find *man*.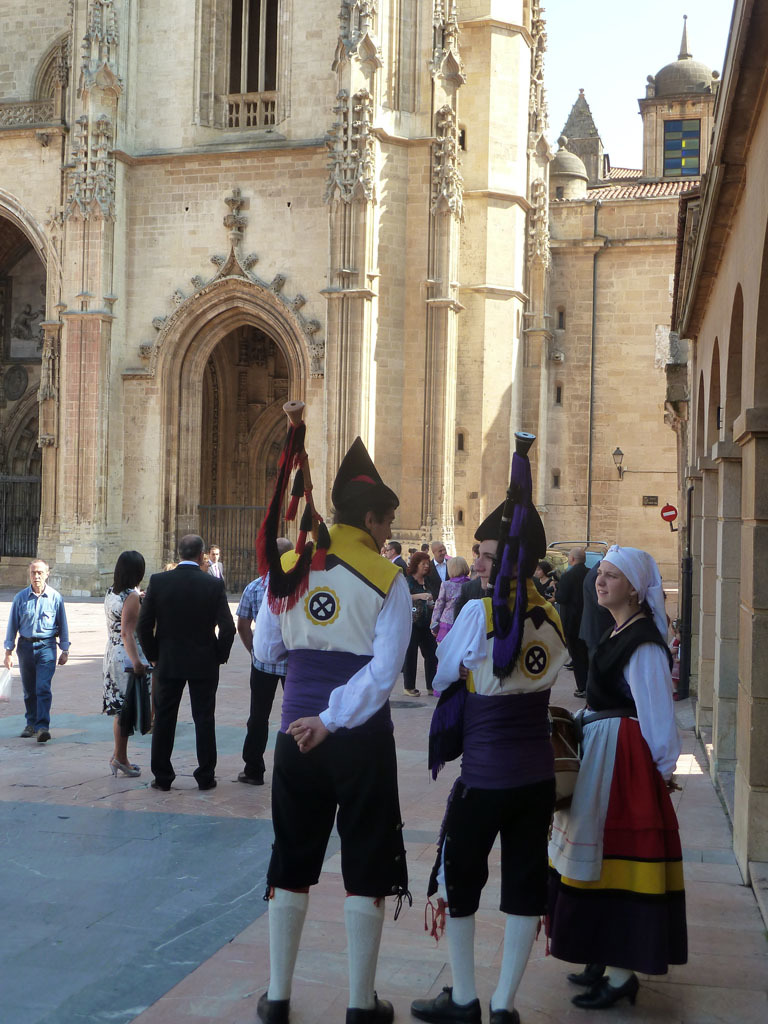
box(0, 559, 77, 744).
